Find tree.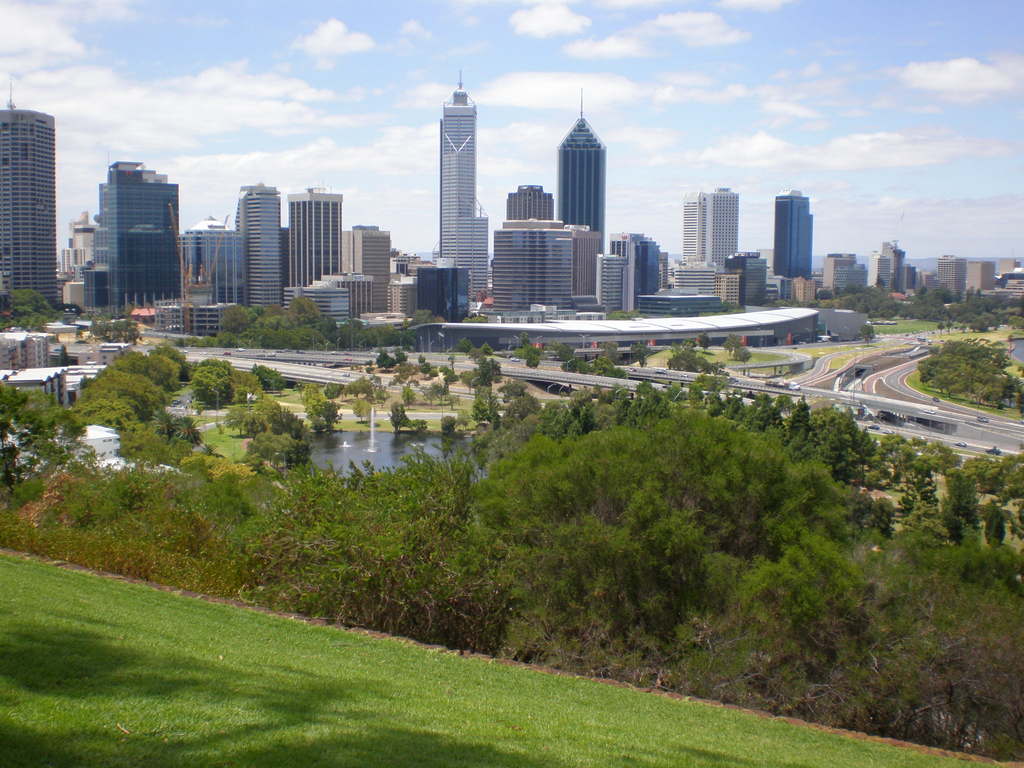
[x1=412, y1=419, x2=429, y2=438].
